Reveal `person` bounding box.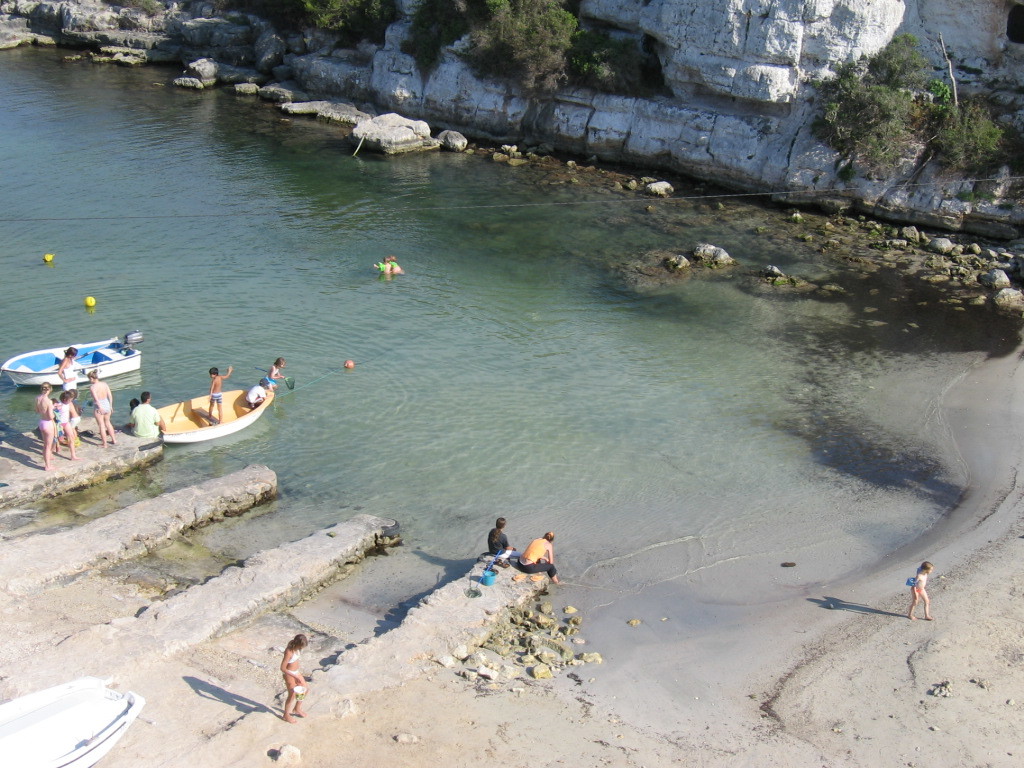
Revealed: 244/377/268/411.
